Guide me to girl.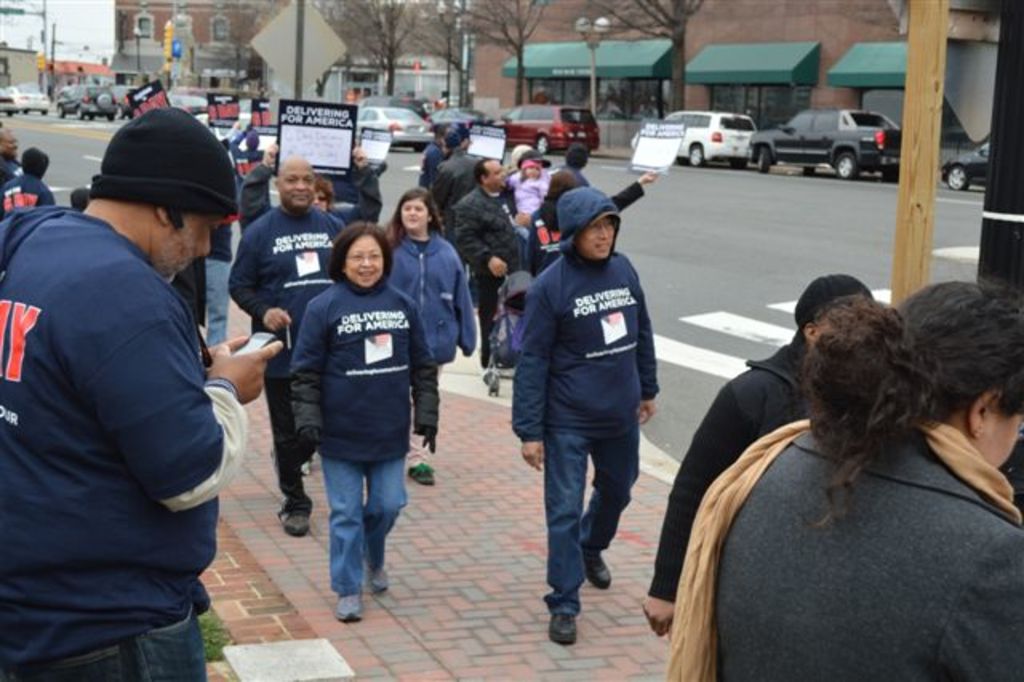
Guidance: bbox=[501, 152, 549, 229].
